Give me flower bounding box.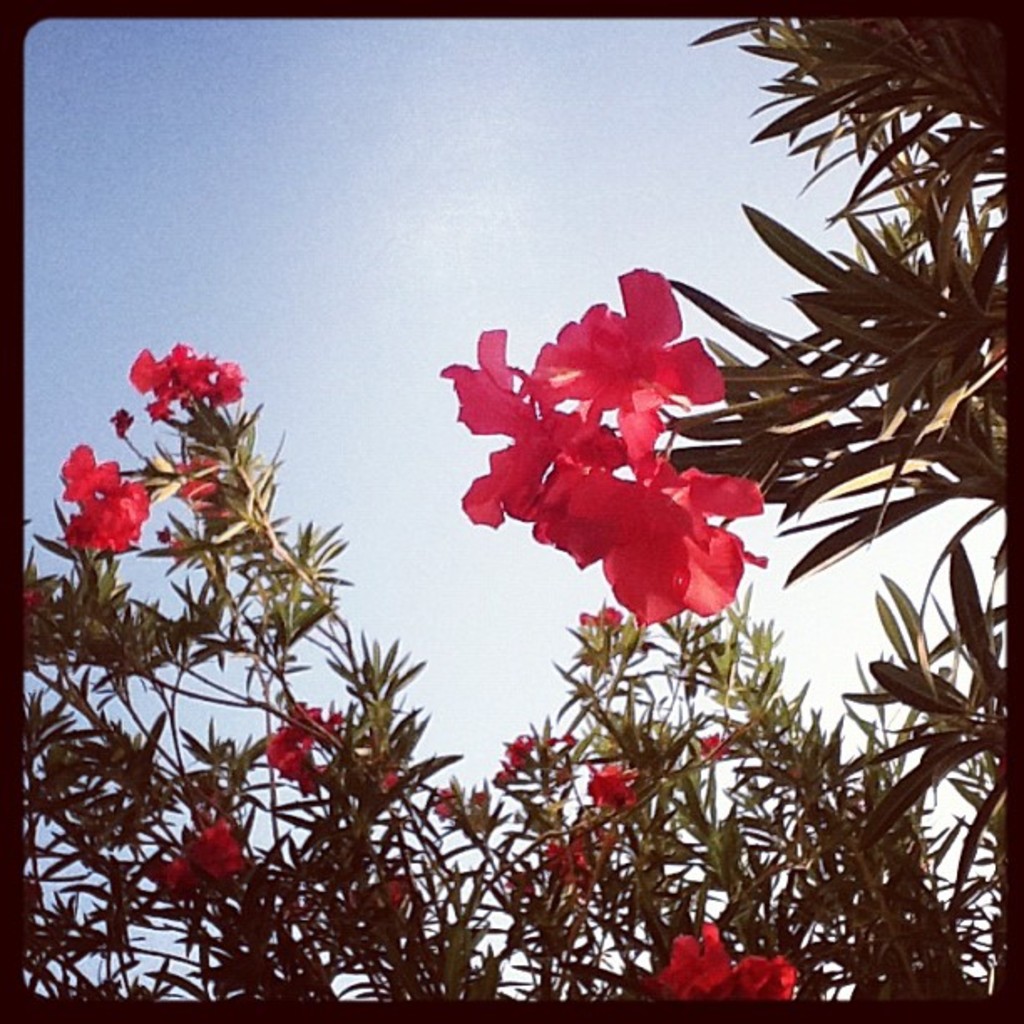
110:330:249:433.
